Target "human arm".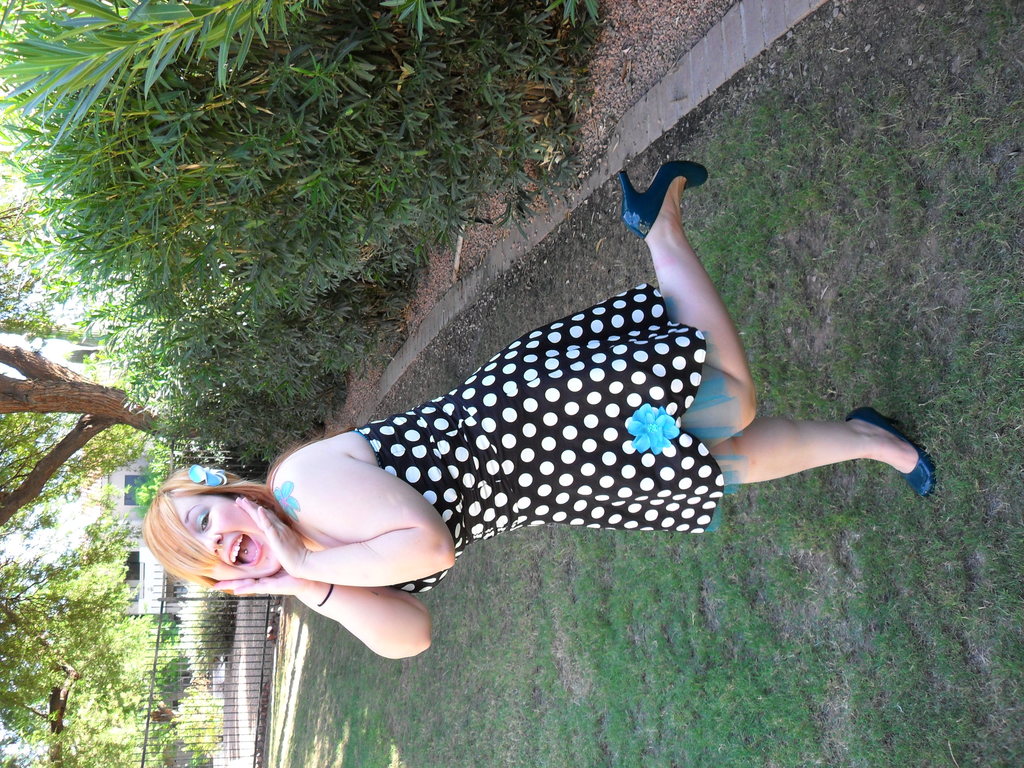
Target region: 211 579 427 682.
